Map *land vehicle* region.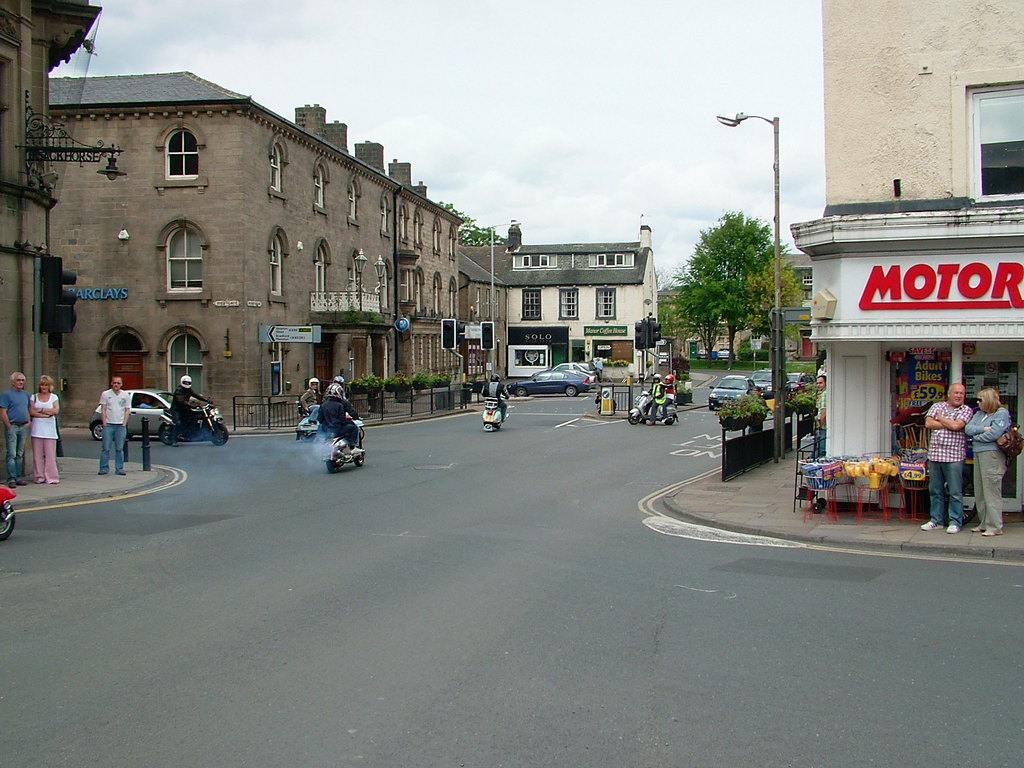
Mapped to [628, 390, 676, 423].
